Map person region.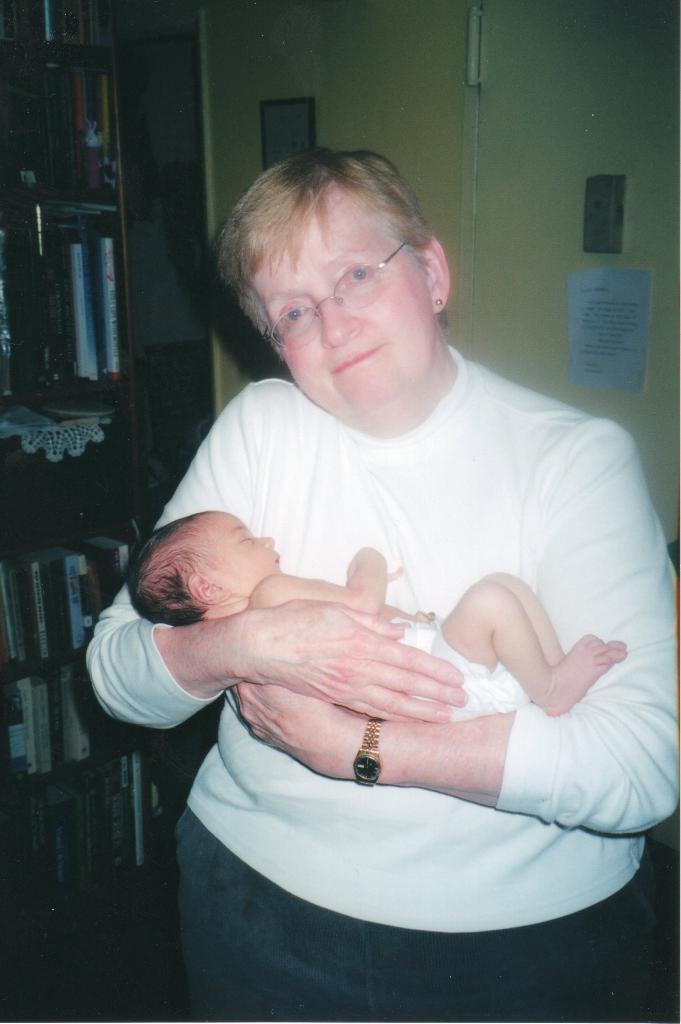
Mapped to locate(104, 126, 656, 989).
